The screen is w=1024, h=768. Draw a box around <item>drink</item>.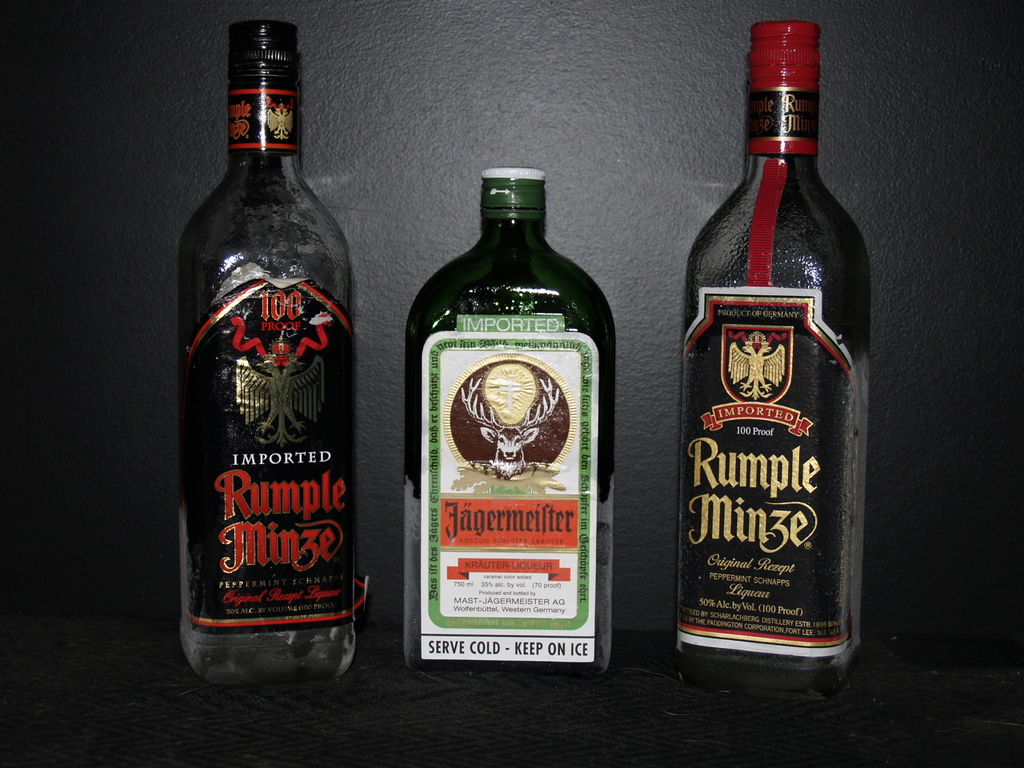
select_region(402, 141, 616, 674).
